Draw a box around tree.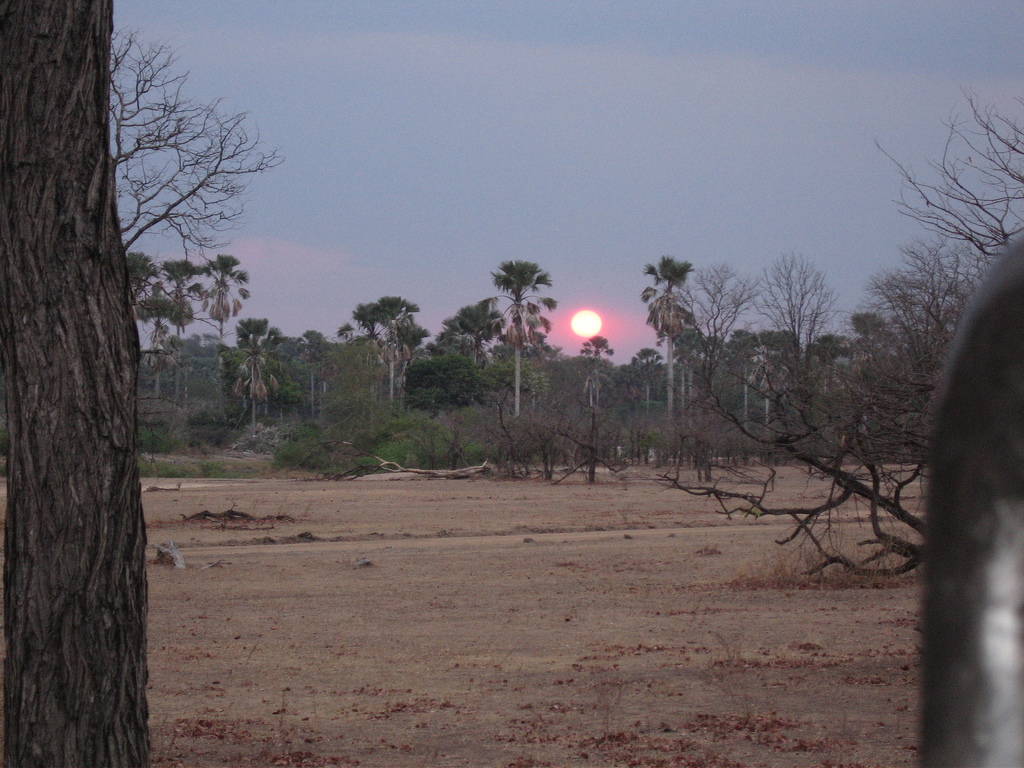
(x1=298, y1=325, x2=334, y2=426).
